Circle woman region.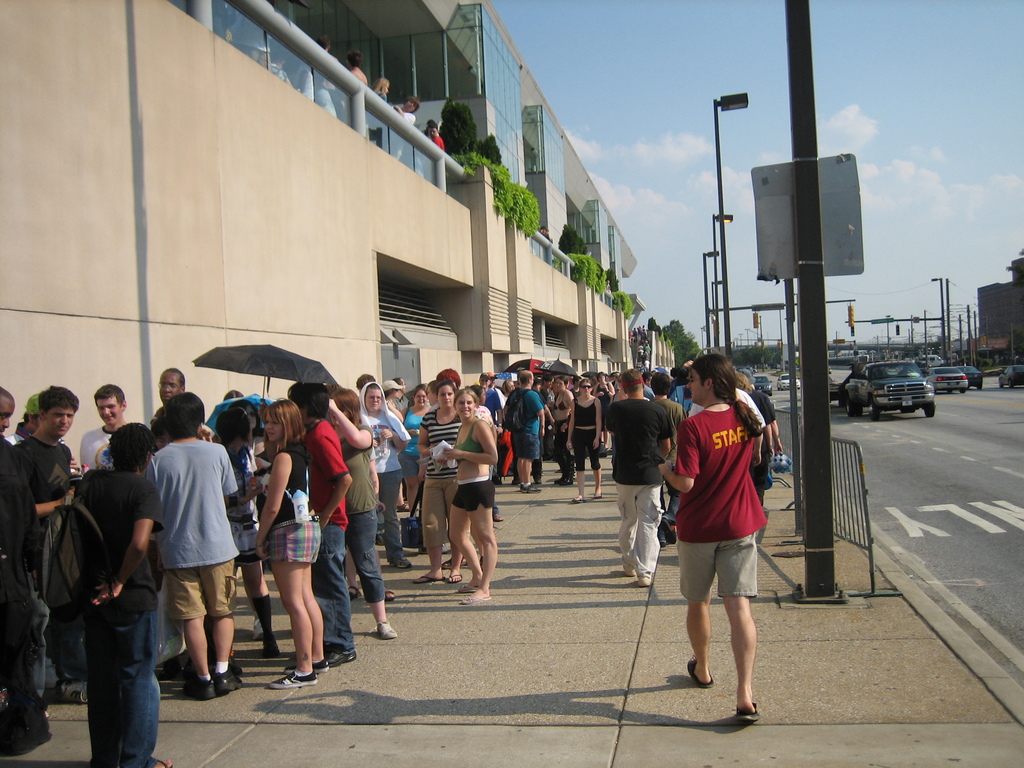
Region: x1=250 y1=398 x2=335 y2=685.
